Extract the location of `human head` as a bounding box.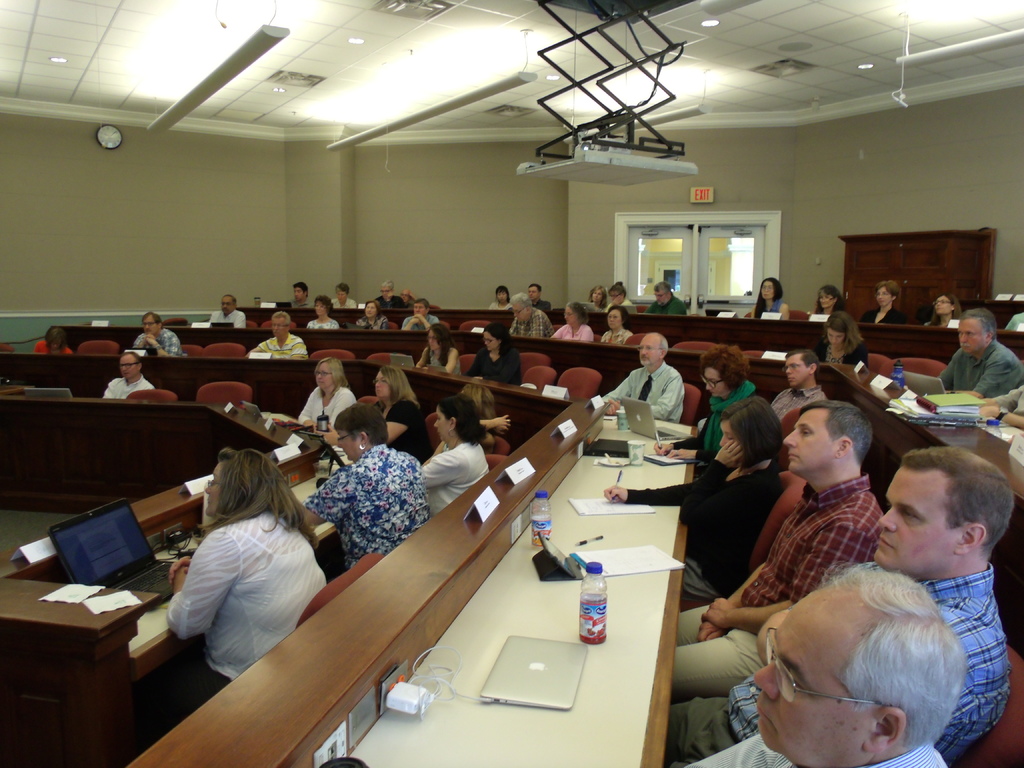
425,323,449,350.
